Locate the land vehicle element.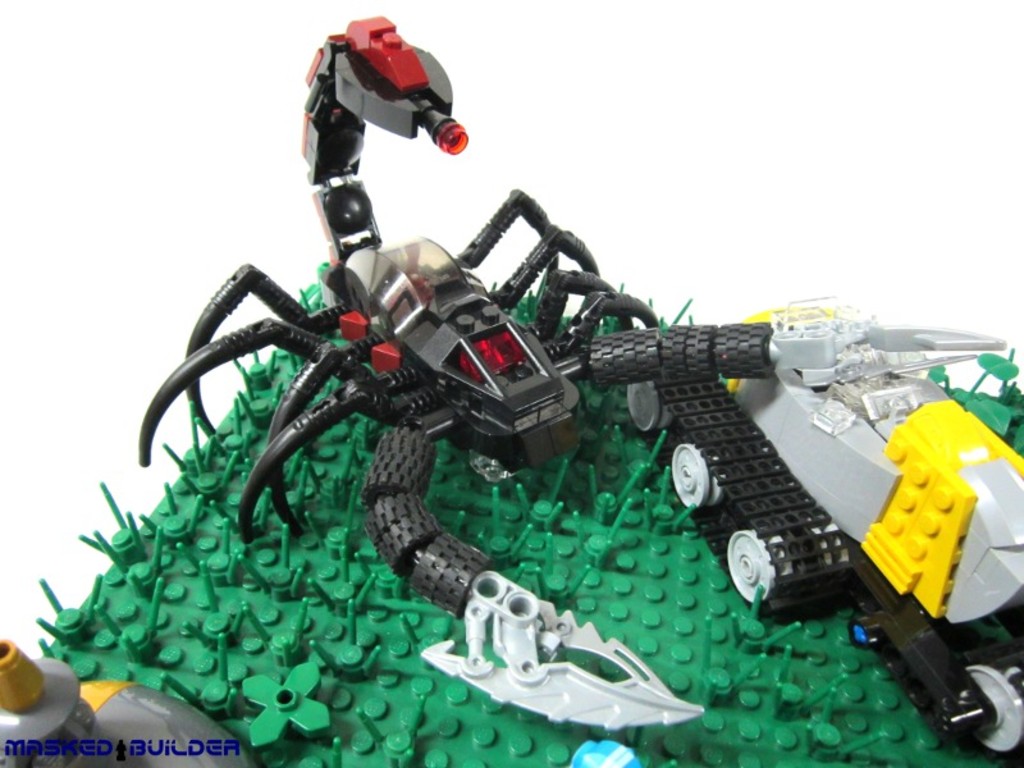
Element bbox: {"left": 628, "top": 297, "right": 1023, "bottom": 758}.
